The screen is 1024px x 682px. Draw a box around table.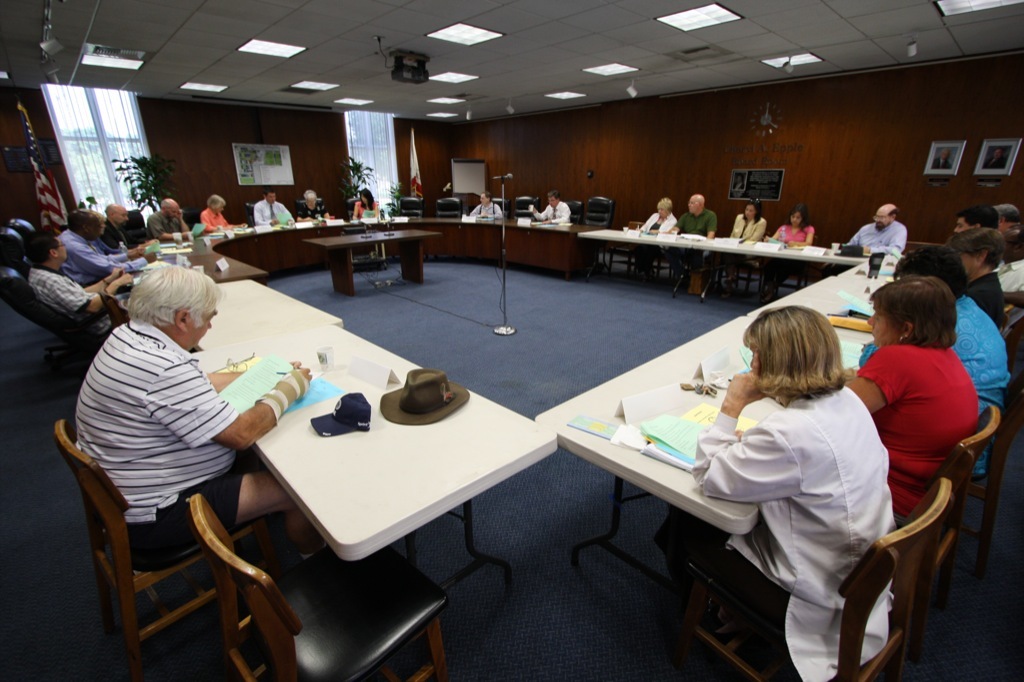
(left=823, top=246, right=879, bottom=298).
